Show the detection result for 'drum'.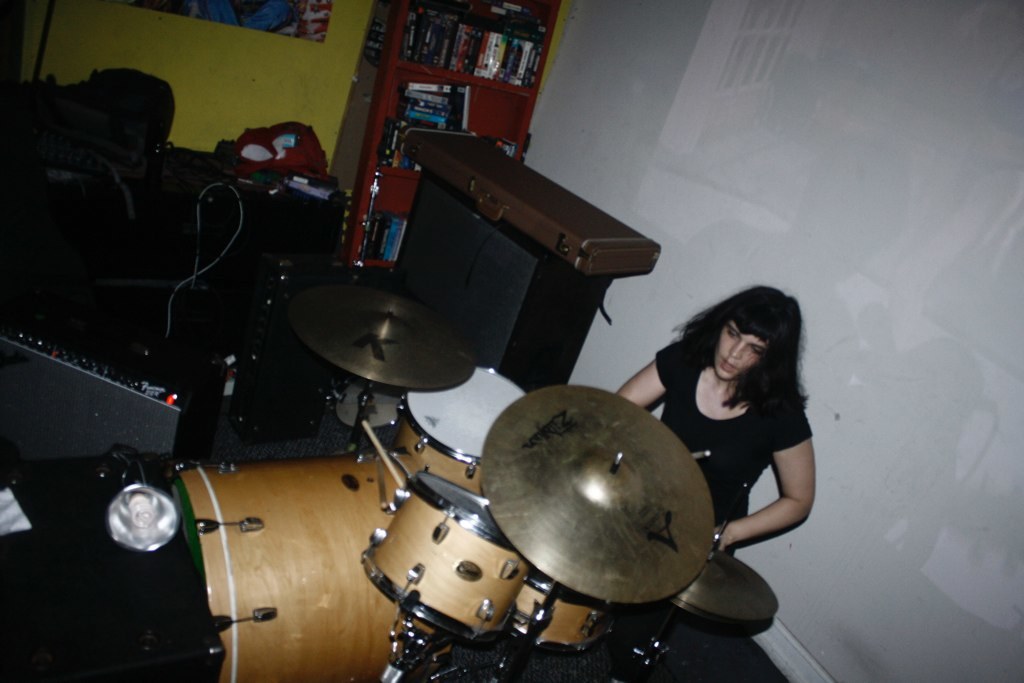
rect(166, 445, 505, 682).
